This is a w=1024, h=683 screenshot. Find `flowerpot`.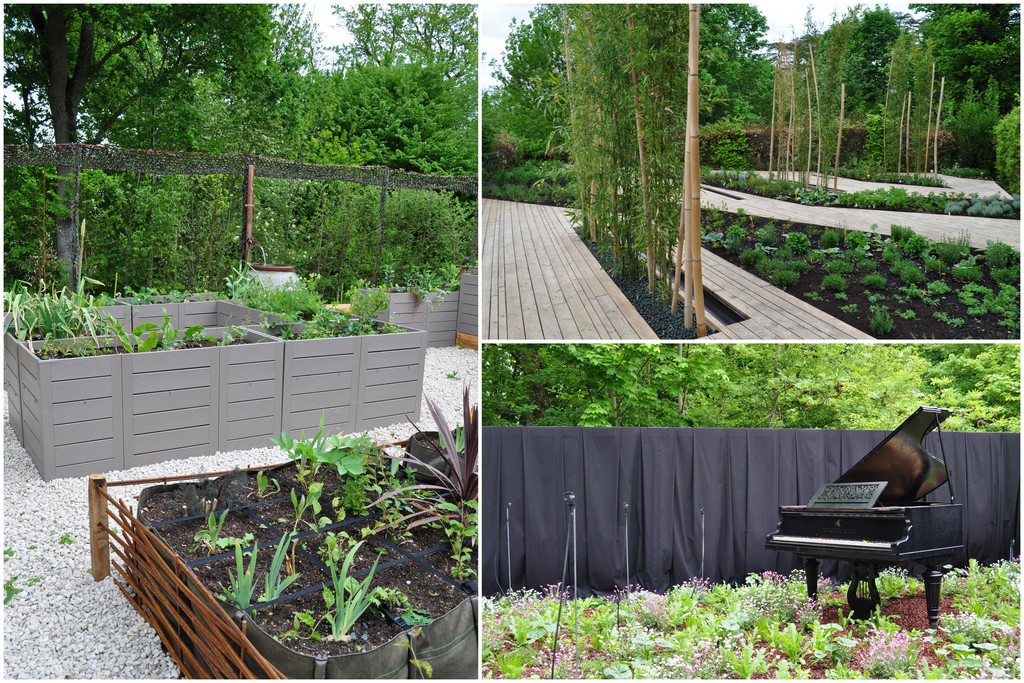
Bounding box: (1, 299, 298, 447).
